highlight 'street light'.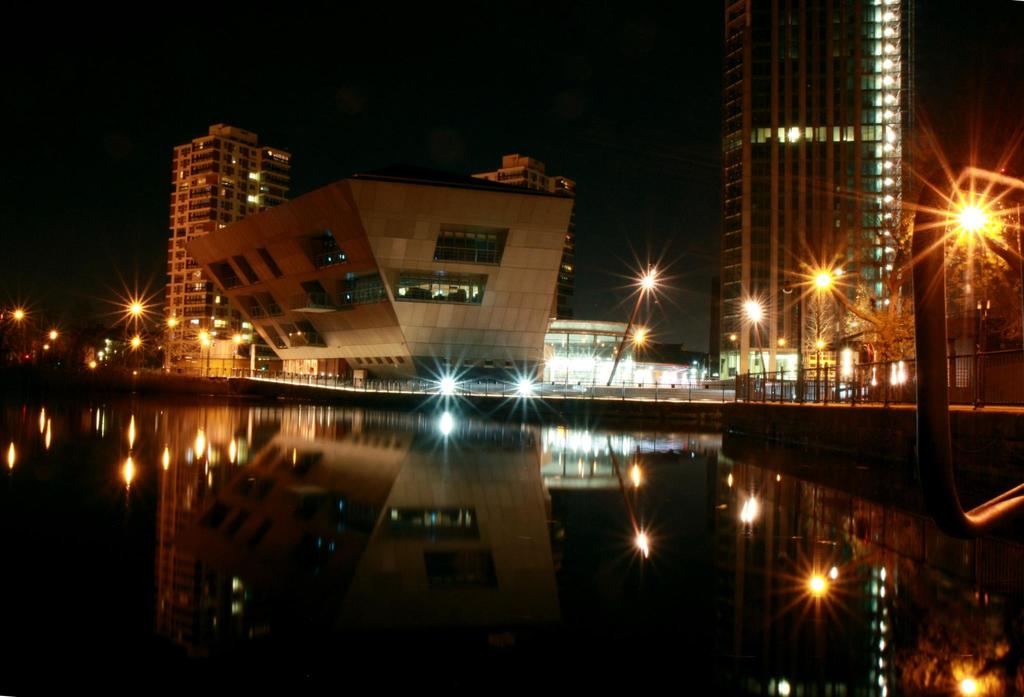
Highlighted region: select_region(40, 322, 60, 357).
